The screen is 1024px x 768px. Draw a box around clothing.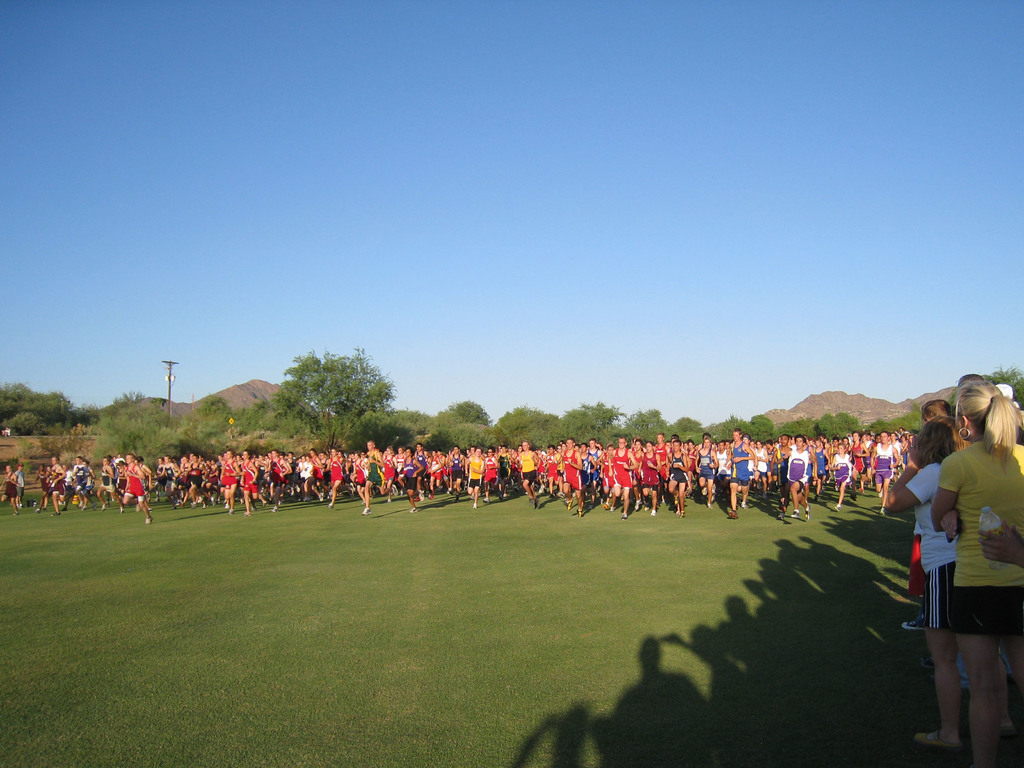
rect(745, 449, 754, 469).
